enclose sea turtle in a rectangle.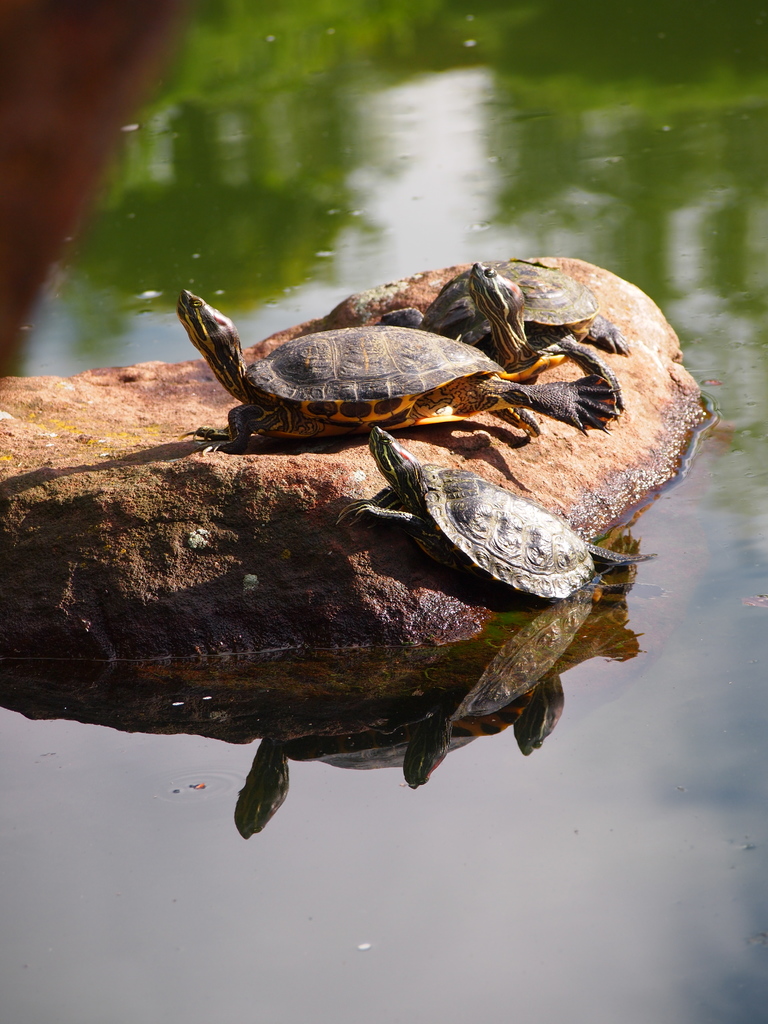
box=[331, 428, 651, 599].
